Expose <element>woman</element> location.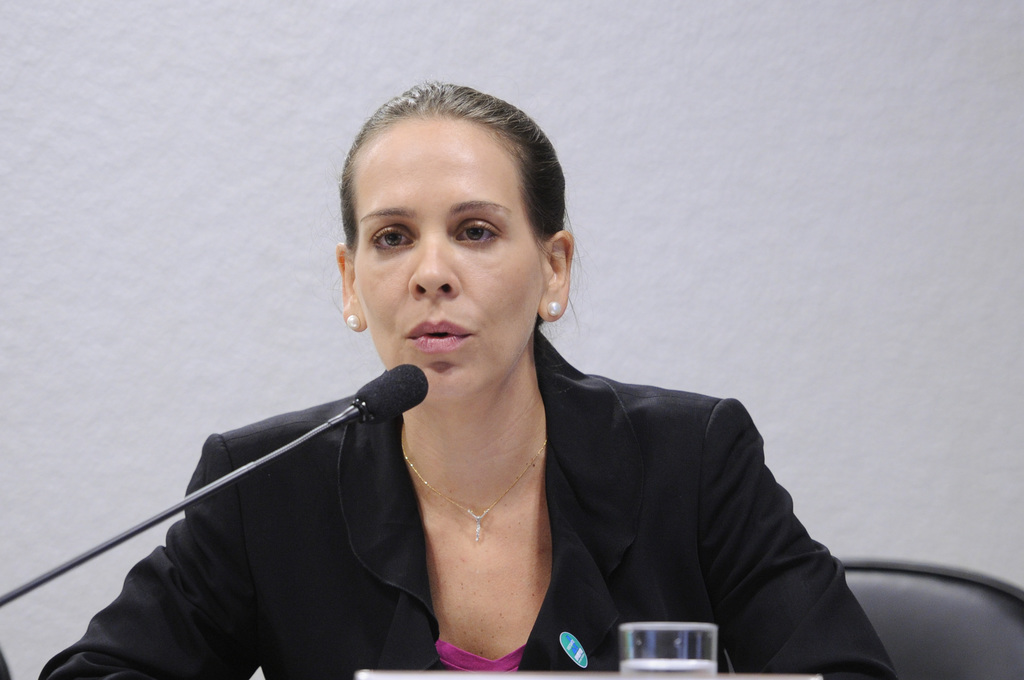
Exposed at bbox=(0, 82, 896, 679).
